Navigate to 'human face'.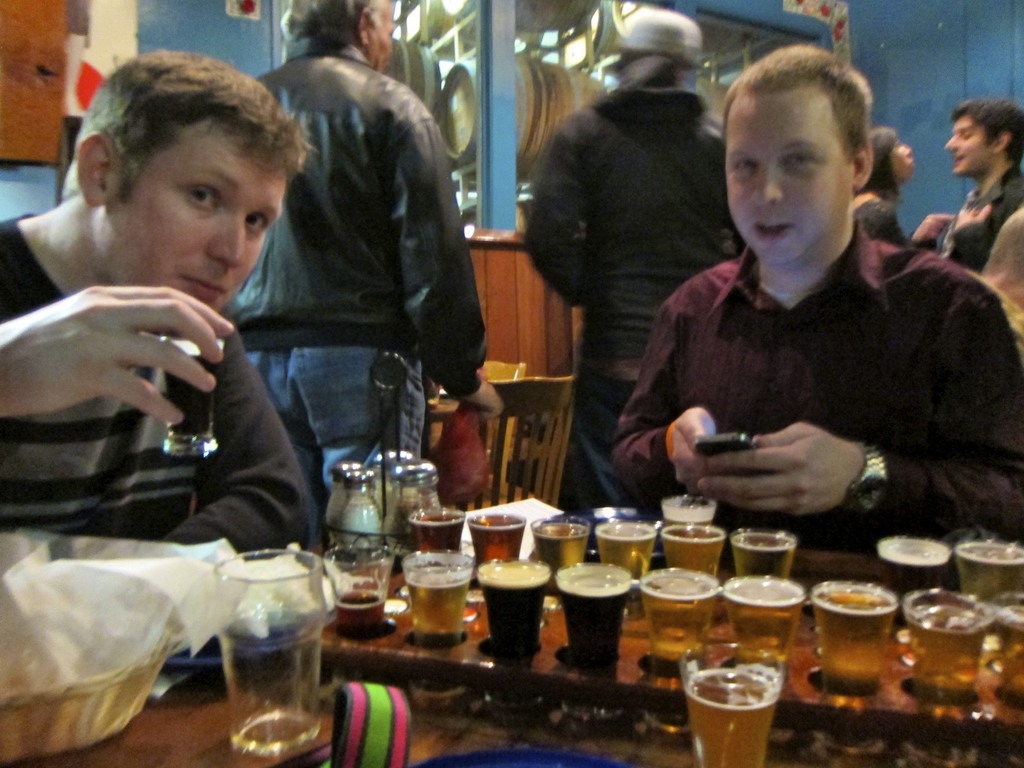
Navigation target: region(725, 92, 855, 268).
